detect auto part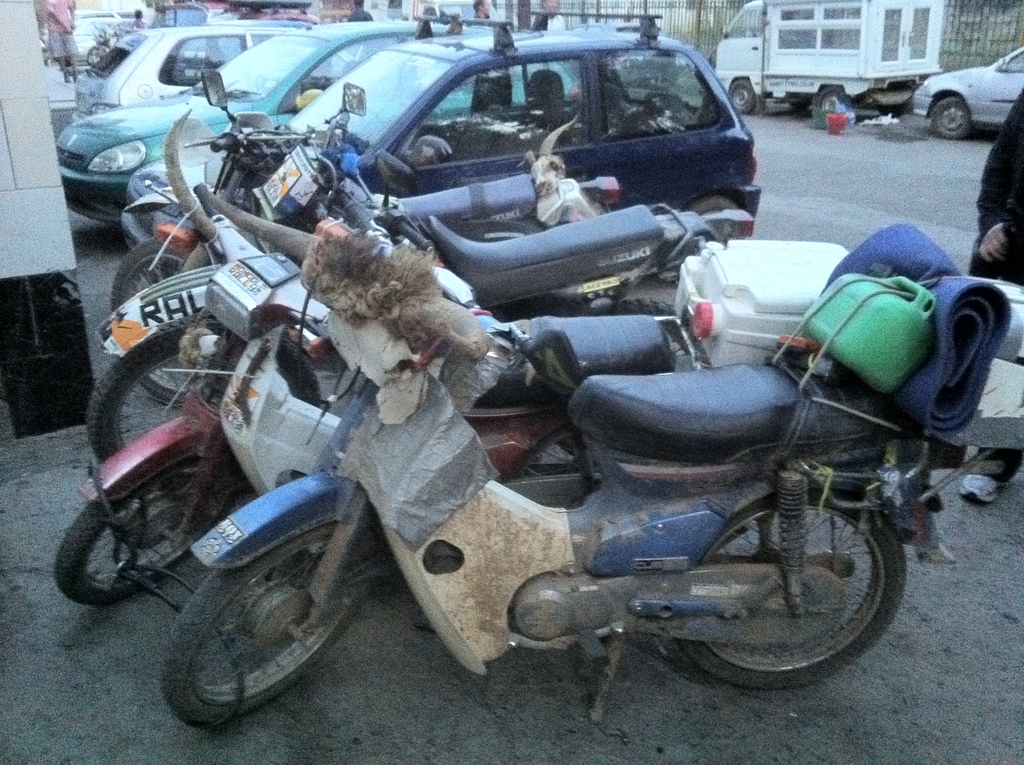
region(151, 526, 379, 725)
